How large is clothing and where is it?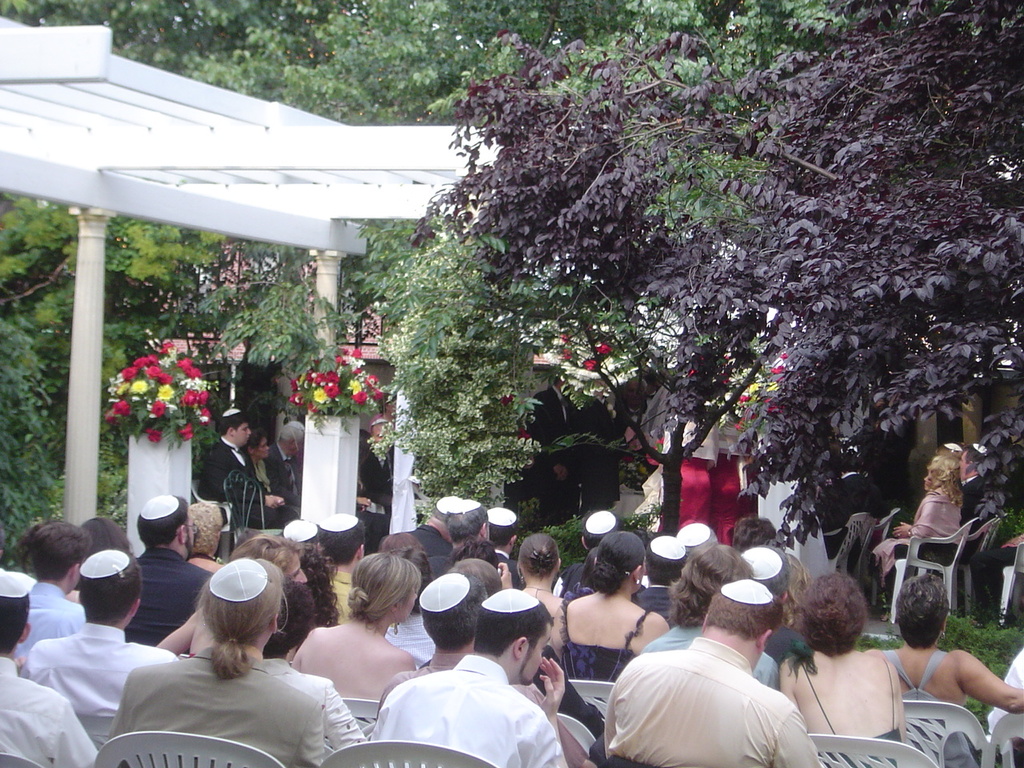
Bounding box: bbox(373, 648, 559, 767).
